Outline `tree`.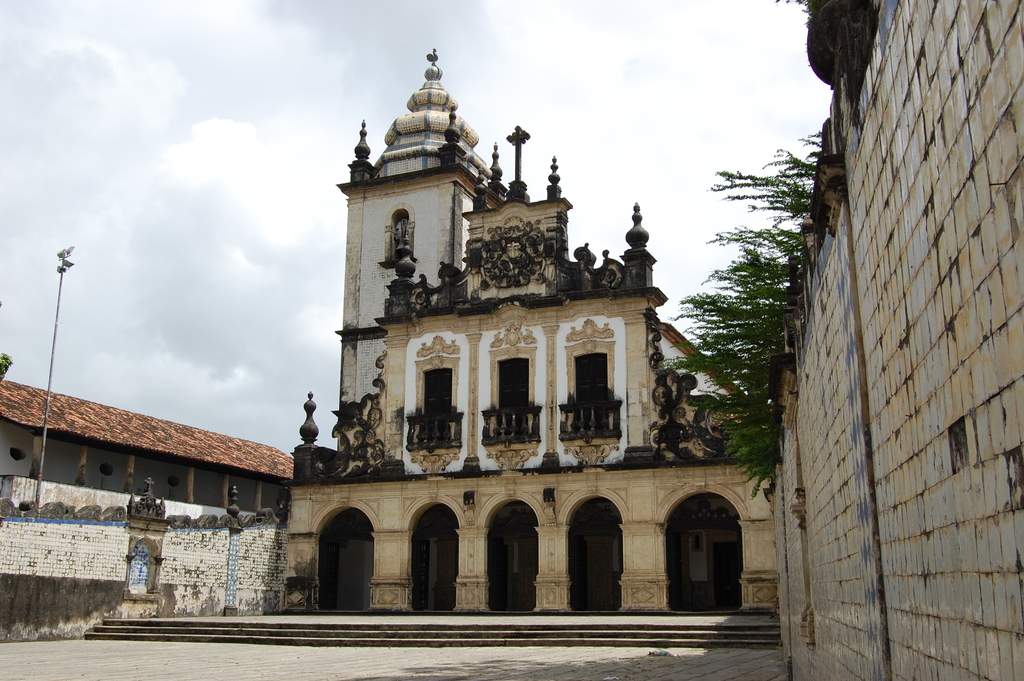
Outline: 0, 299, 12, 385.
